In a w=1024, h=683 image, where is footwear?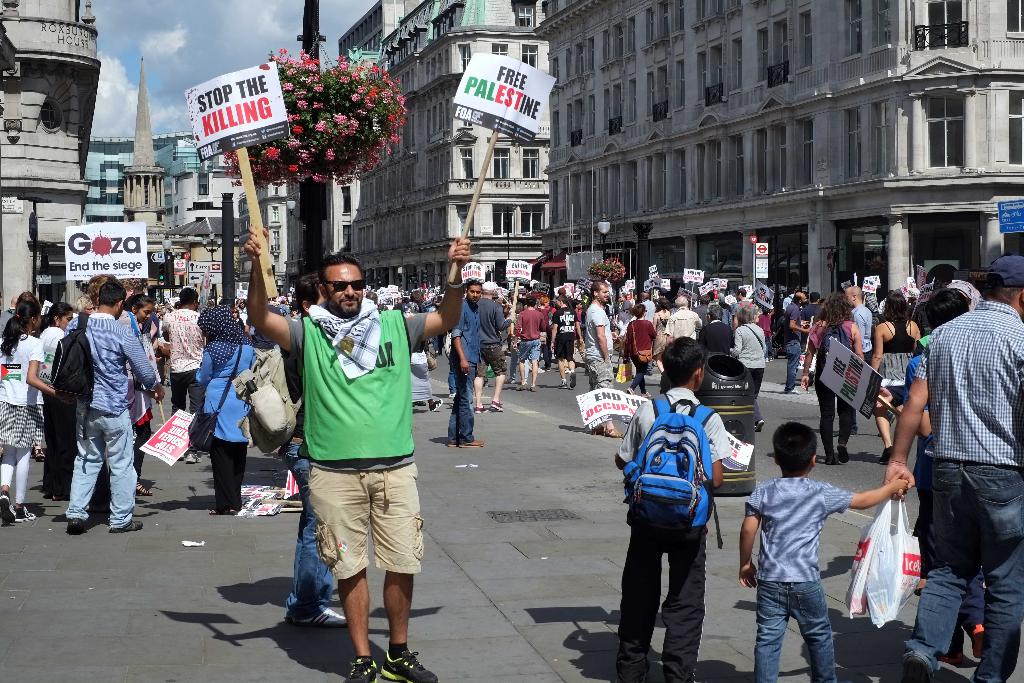
(x1=880, y1=445, x2=893, y2=463).
